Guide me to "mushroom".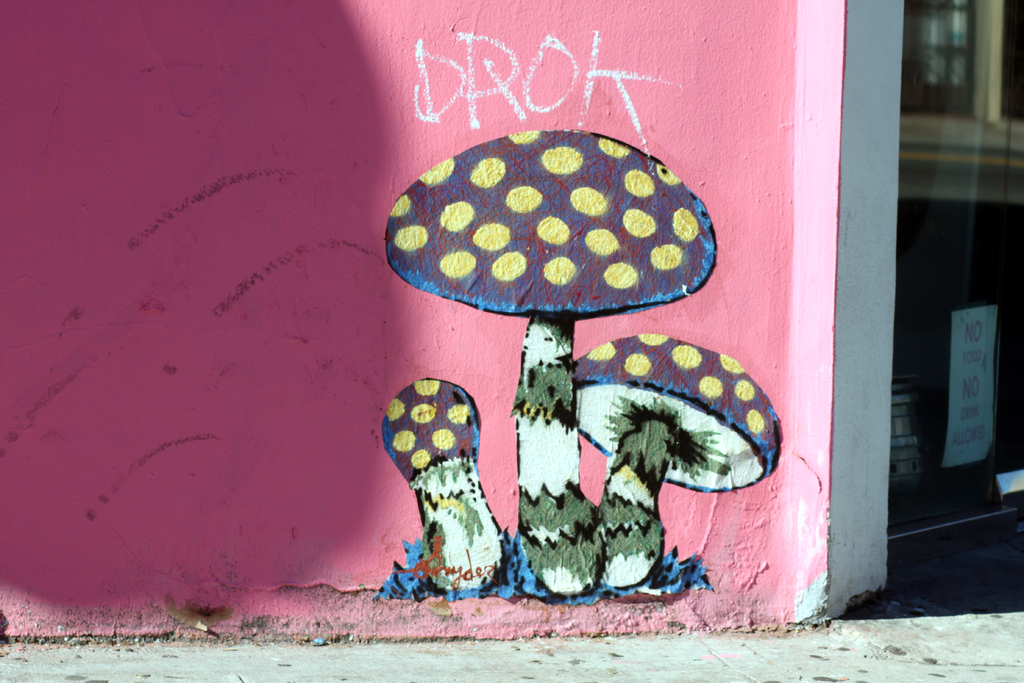
Guidance: bbox(379, 378, 504, 595).
